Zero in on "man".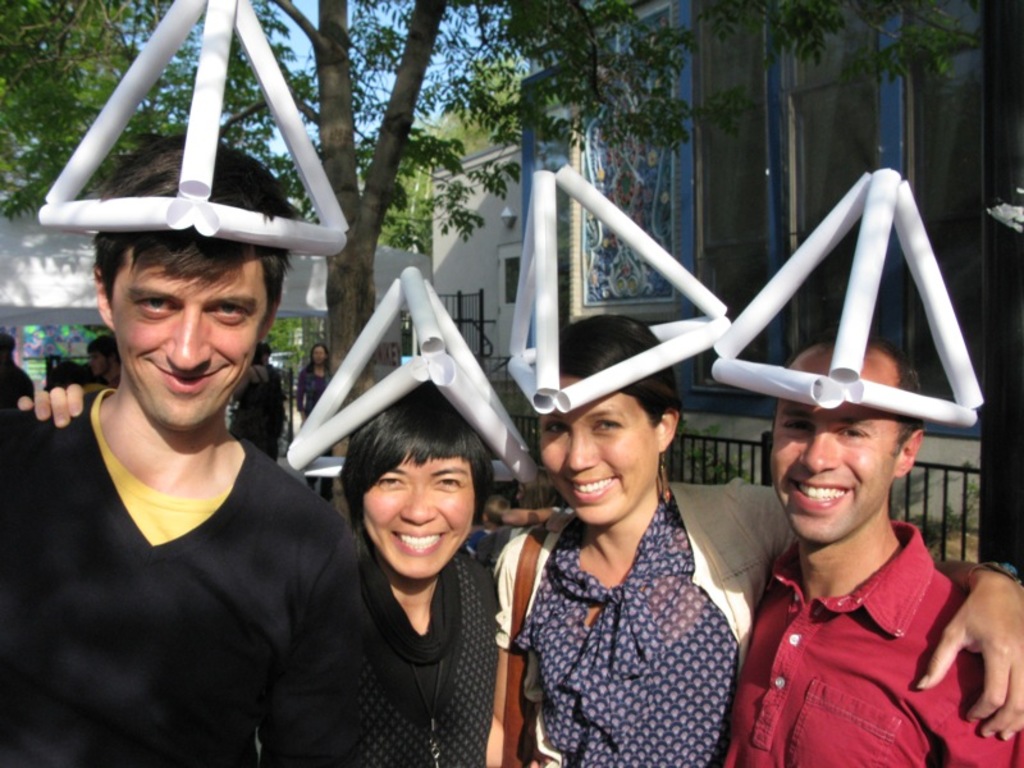
Zeroed in: BBox(0, 127, 379, 767).
